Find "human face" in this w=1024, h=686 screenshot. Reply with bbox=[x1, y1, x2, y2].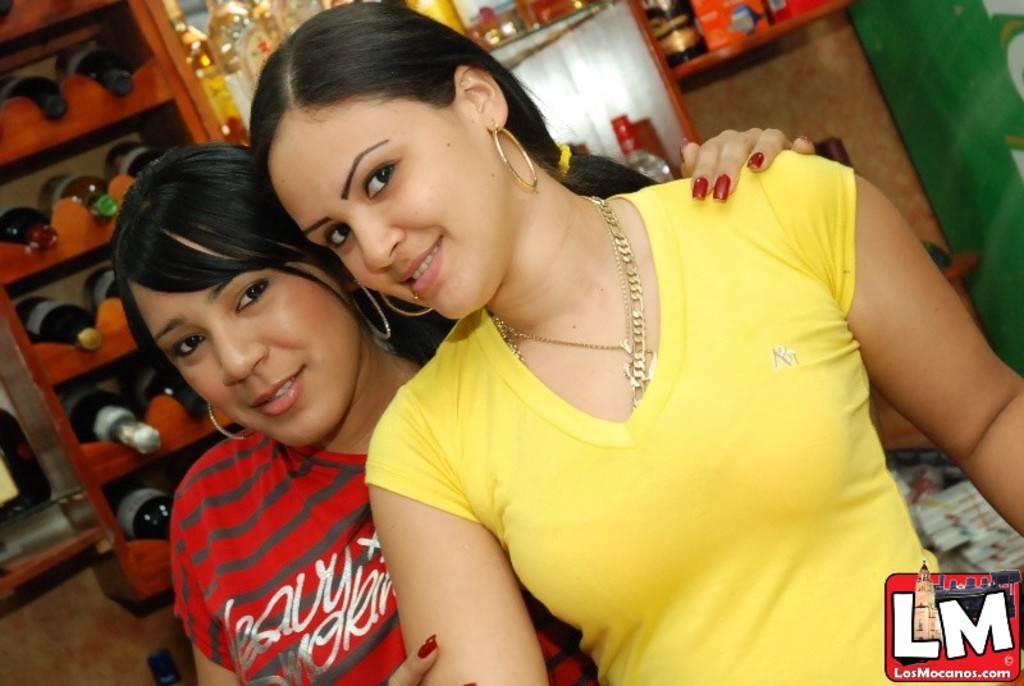
bbox=[127, 227, 369, 461].
